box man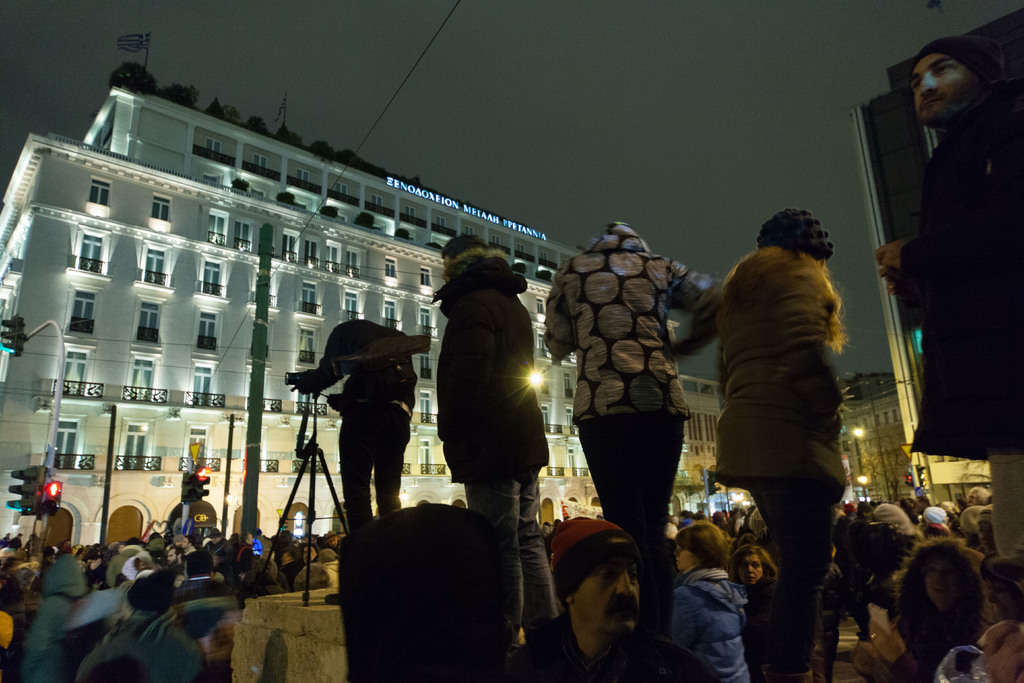
BBox(881, 42, 1018, 515)
